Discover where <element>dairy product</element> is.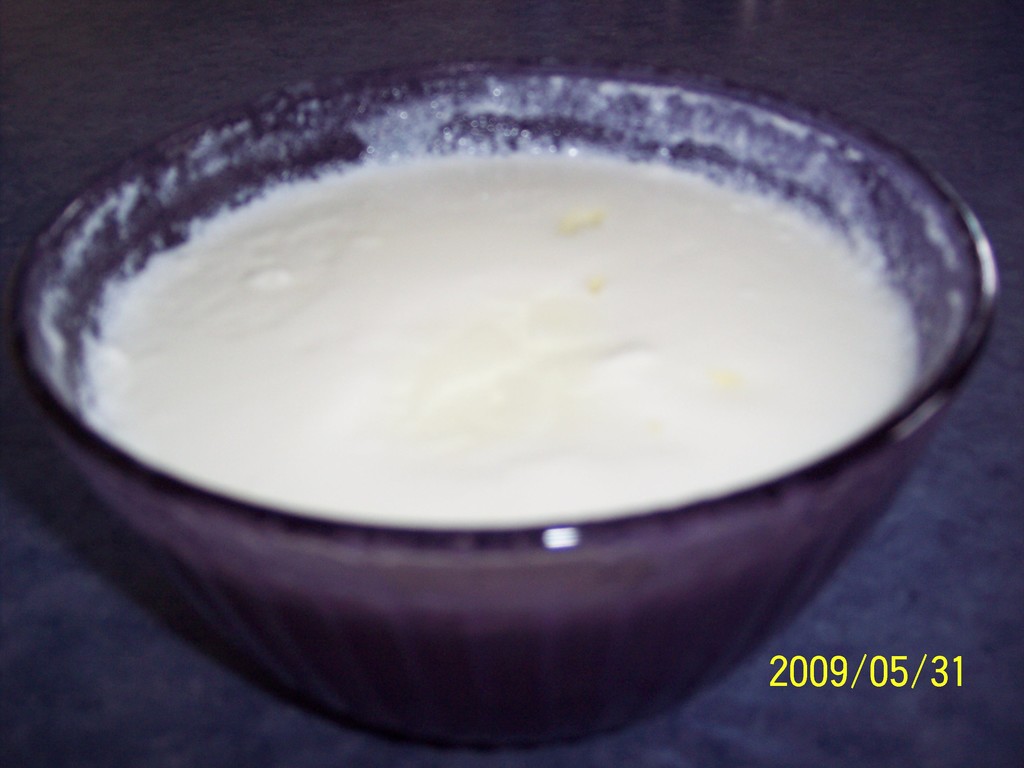
Discovered at [29,71,964,531].
